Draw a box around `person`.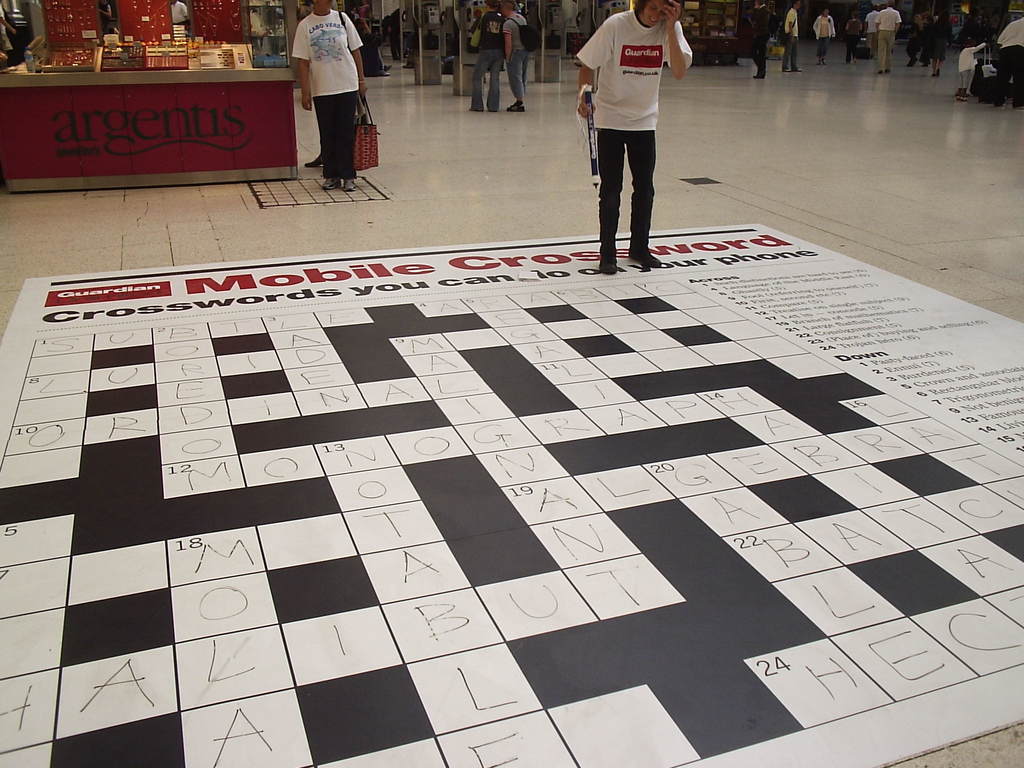
<bbox>291, 0, 370, 192</bbox>.
